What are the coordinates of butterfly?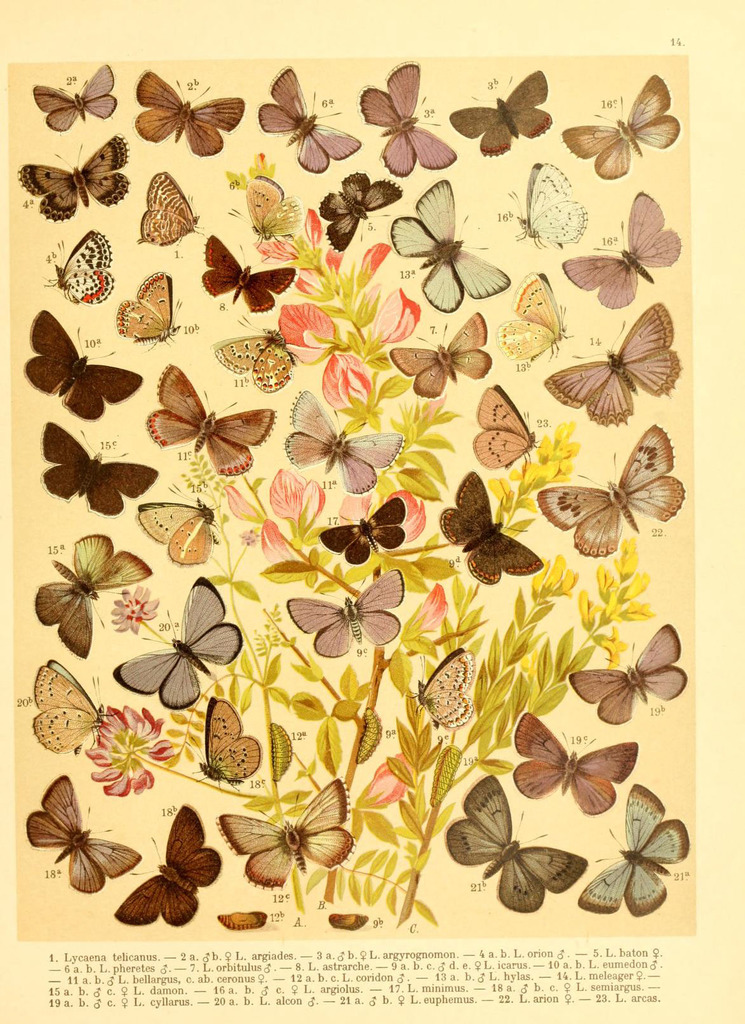
locate(447, 770, 587, 912).
